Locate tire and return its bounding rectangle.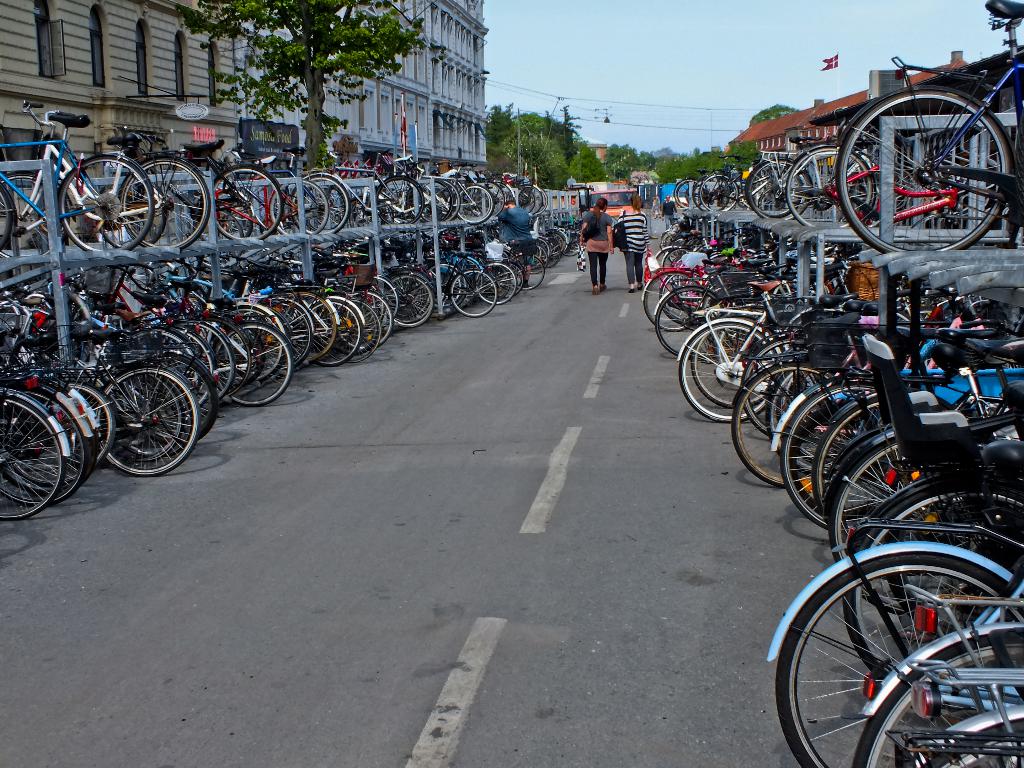
(left=781, top=556, right=1023, bottom=767).
